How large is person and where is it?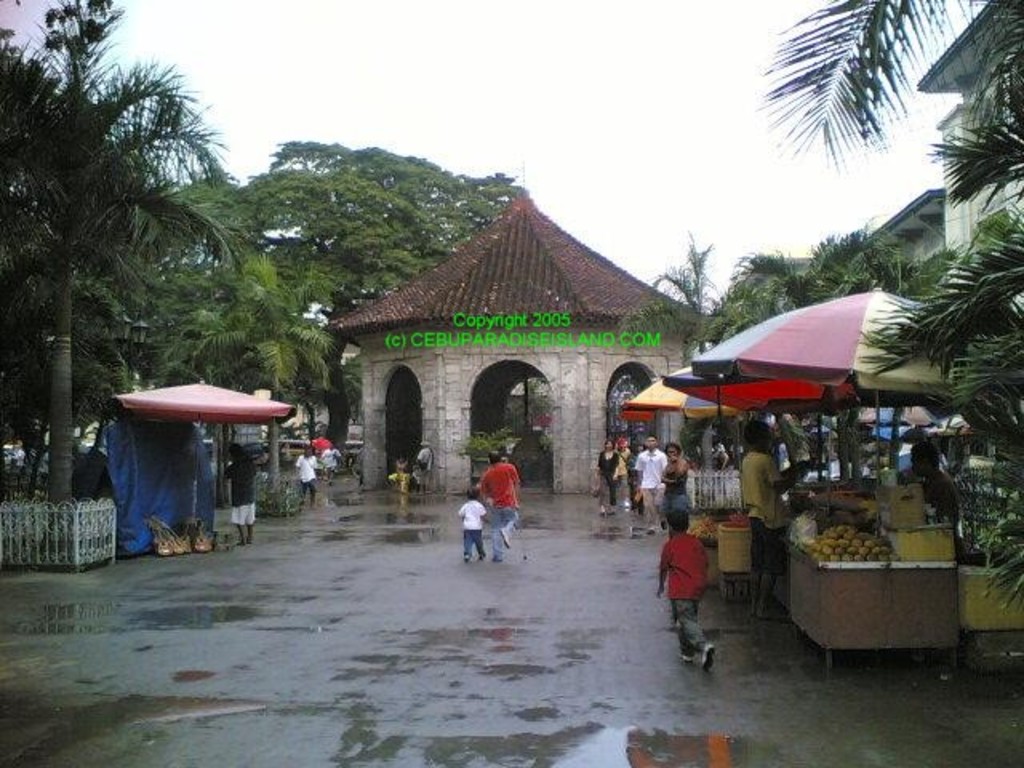
Bounding box: [x1=462, y1=494, x2=490, y2=562].
